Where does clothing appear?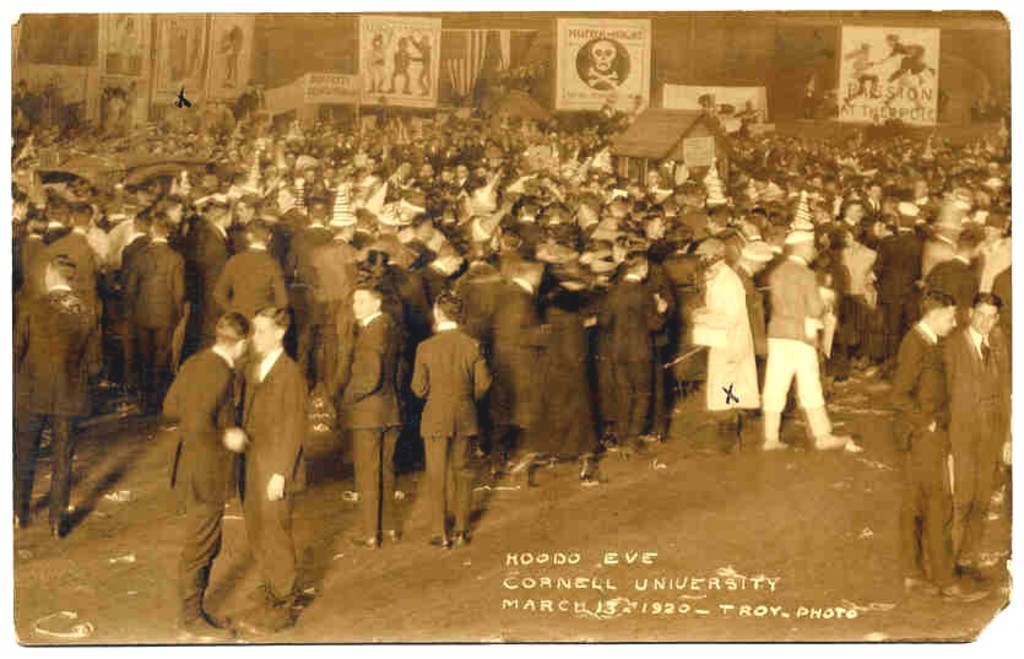
Appears at 164 344 240 622.
